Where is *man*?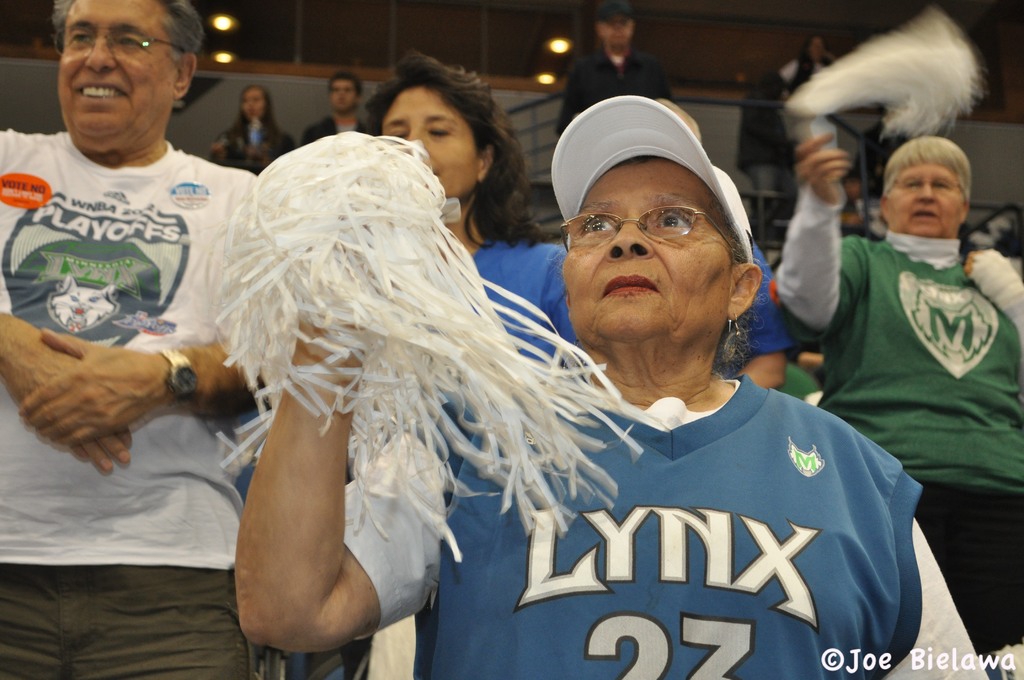
547, 0, 676, 139.
